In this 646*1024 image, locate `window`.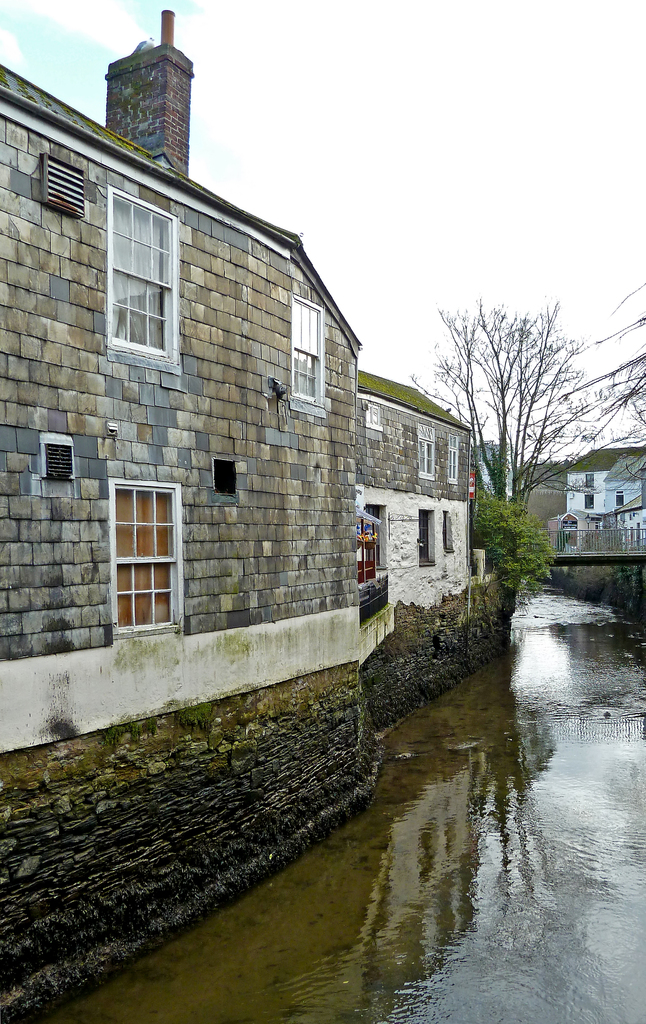
Bounding box: 112:483:181:636.
